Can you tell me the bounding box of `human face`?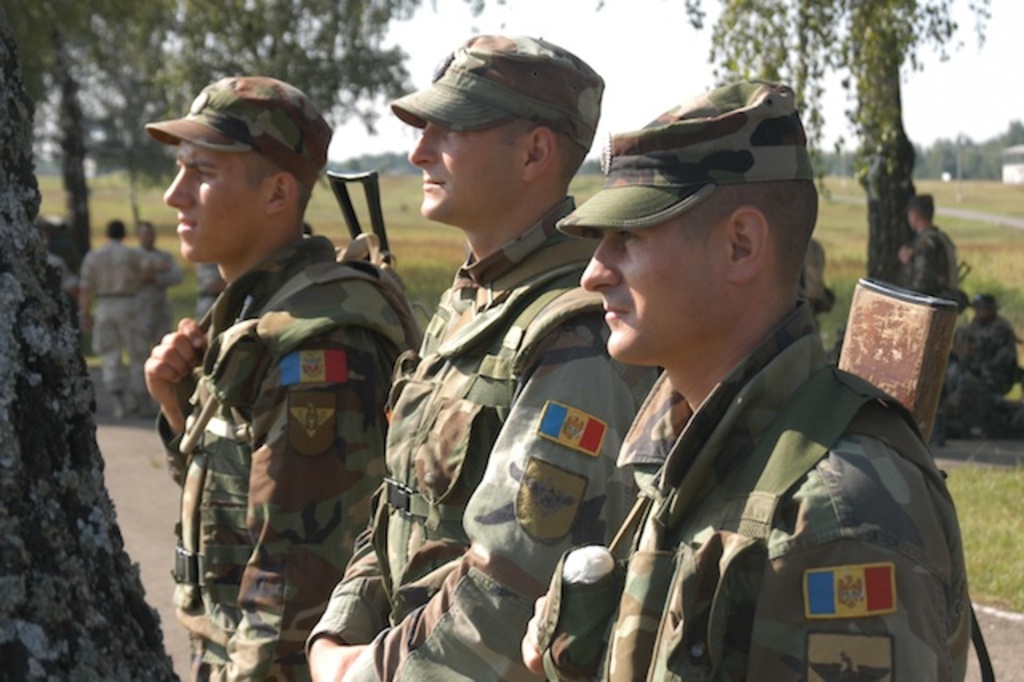
[left=162, top=136, right=267, bottom=261].
